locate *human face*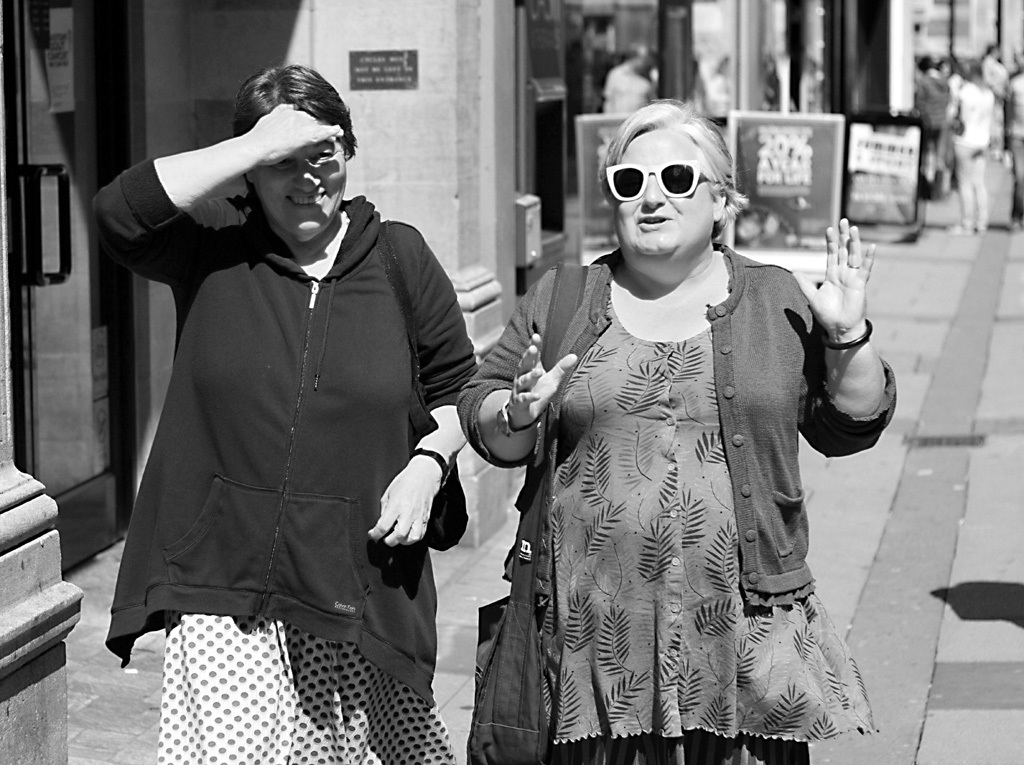
region(617, 128, 715, 263)
